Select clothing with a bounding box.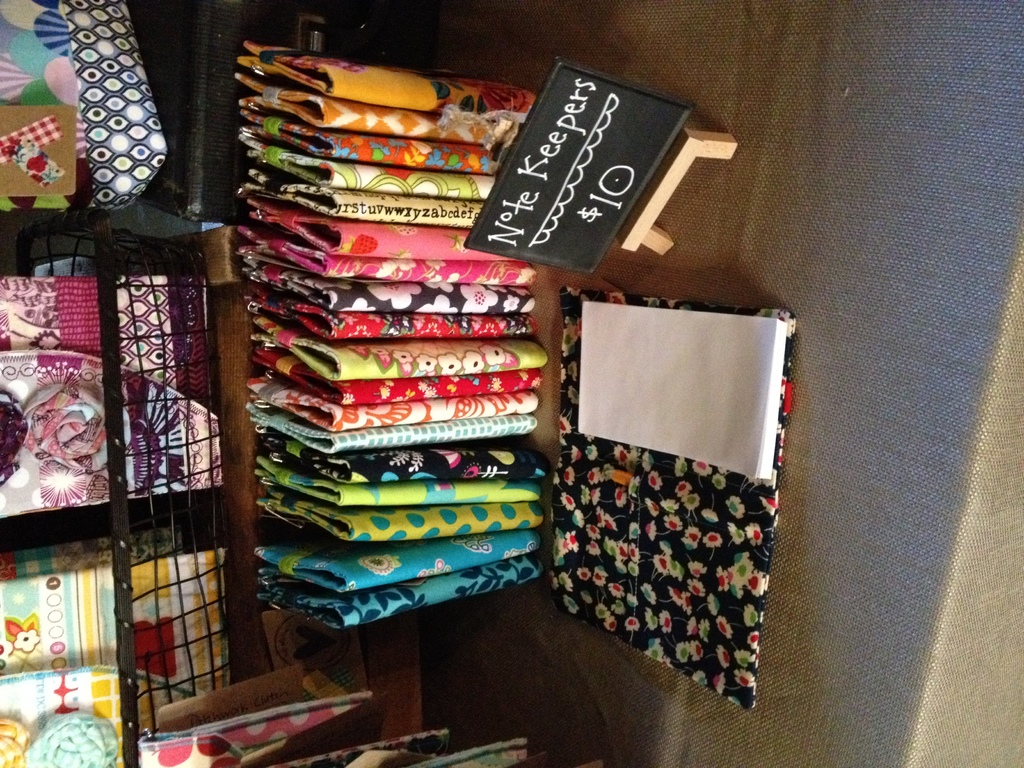
<region>525, 267, 809, 709</region>.
